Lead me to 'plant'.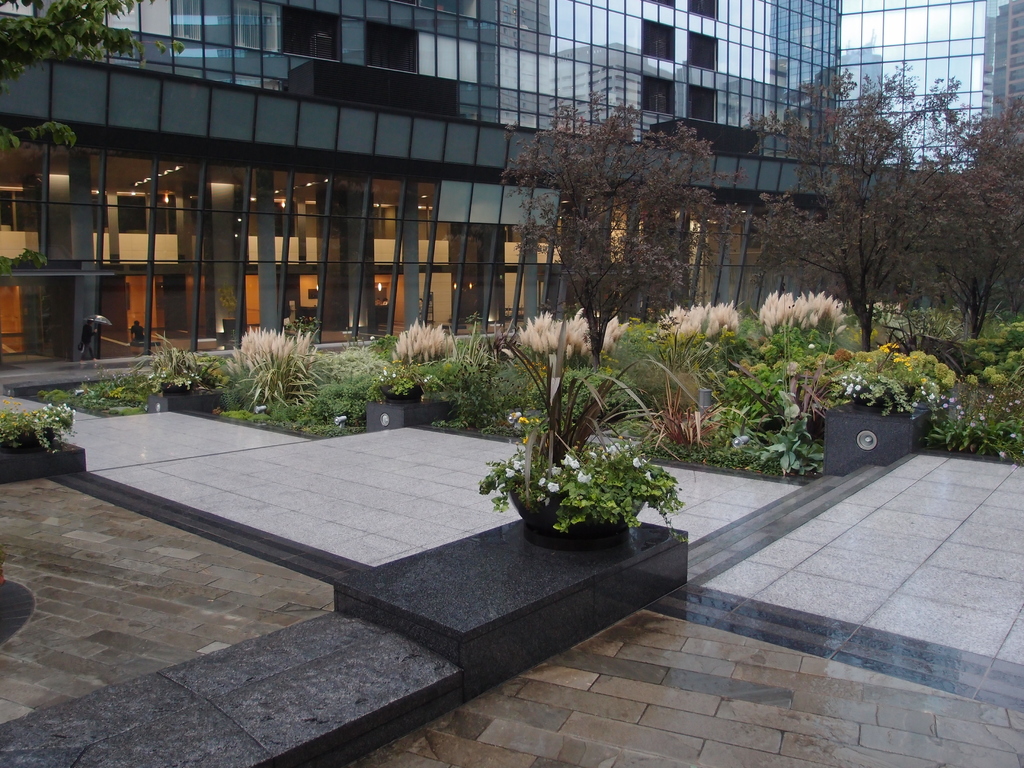
Lead to x1=954 y1=314 x2=1023 y2=385.
